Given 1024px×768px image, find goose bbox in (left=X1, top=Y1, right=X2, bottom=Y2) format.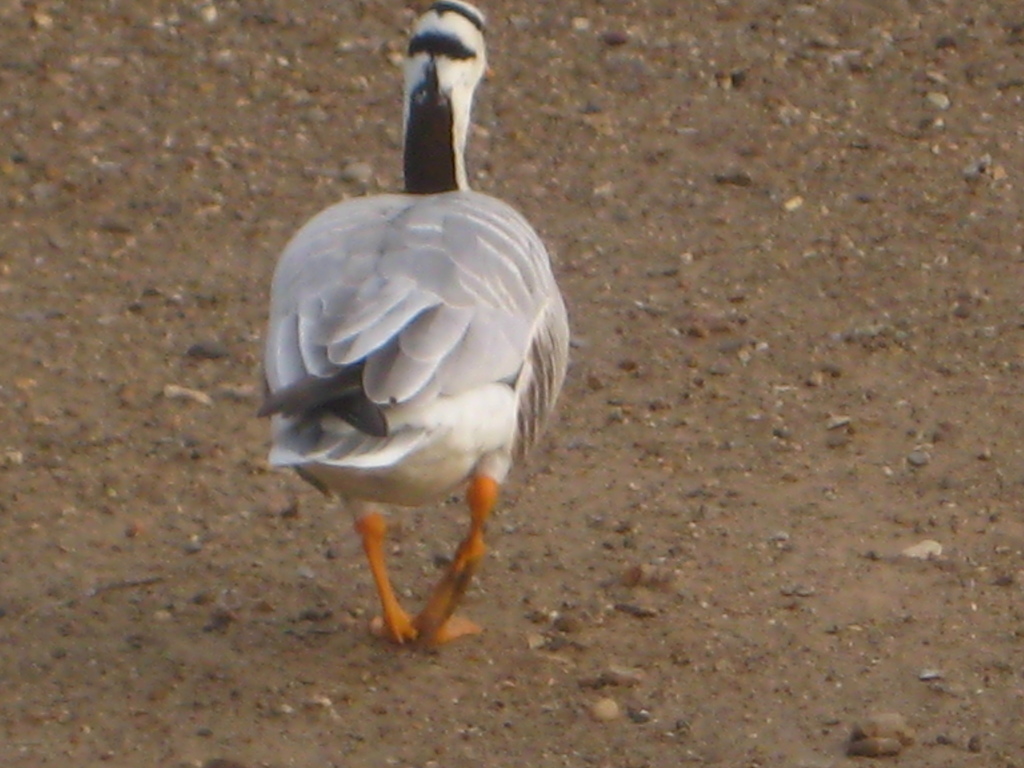
(left=241, top=10, right=598, bottom=653).
